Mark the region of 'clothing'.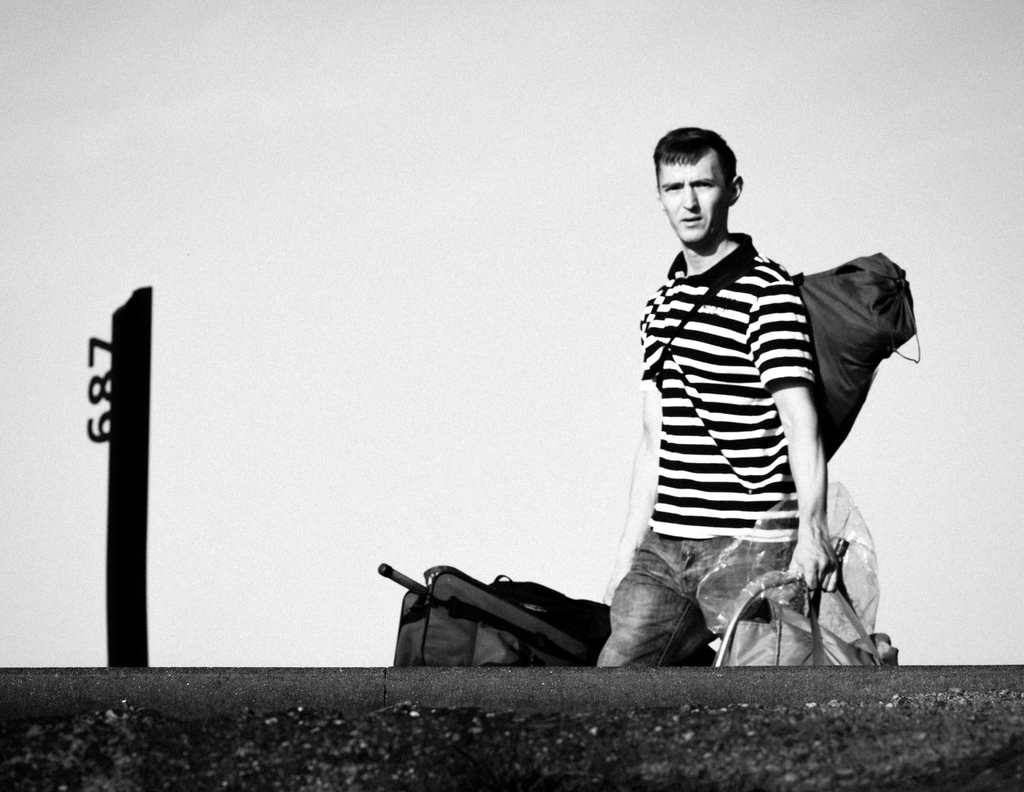
Region: 609:182:917:641.
